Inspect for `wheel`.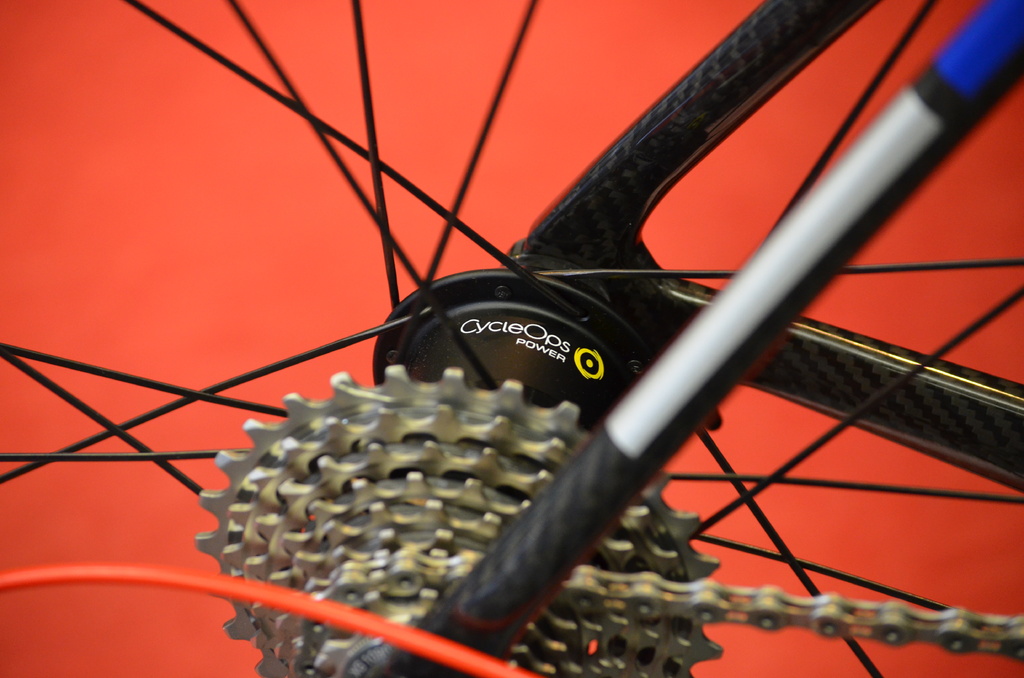
Inspection: 191:367:726:677.
